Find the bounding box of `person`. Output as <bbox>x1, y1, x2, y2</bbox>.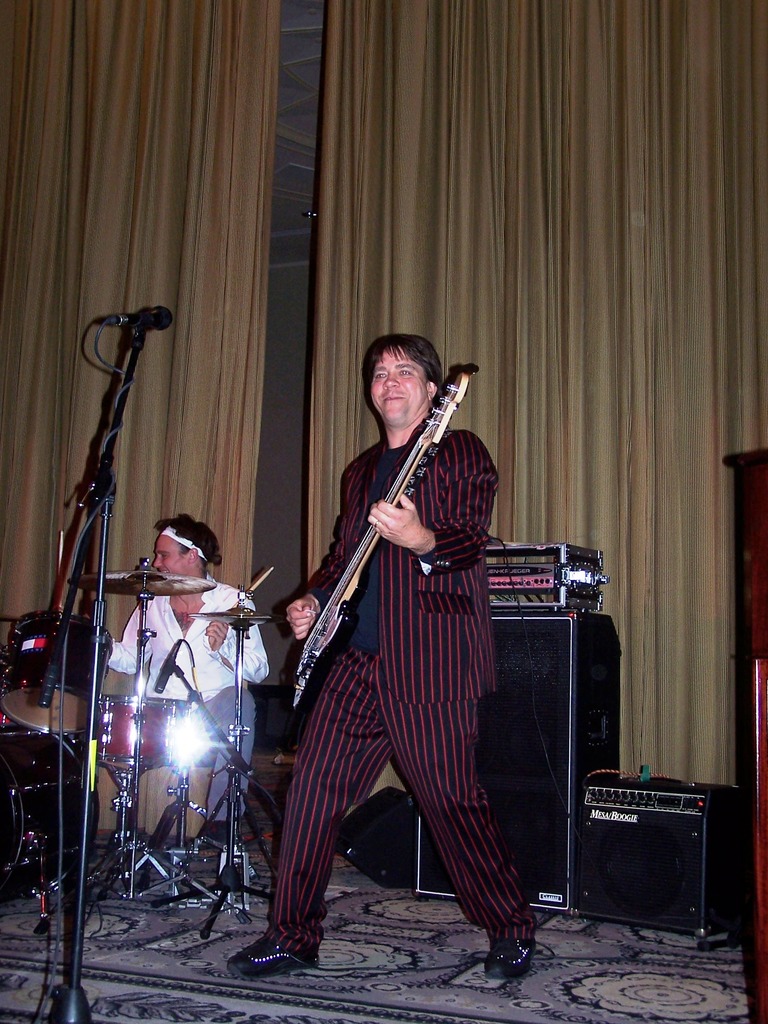
<bbox>109, 509, 276, 863</bbox>.
